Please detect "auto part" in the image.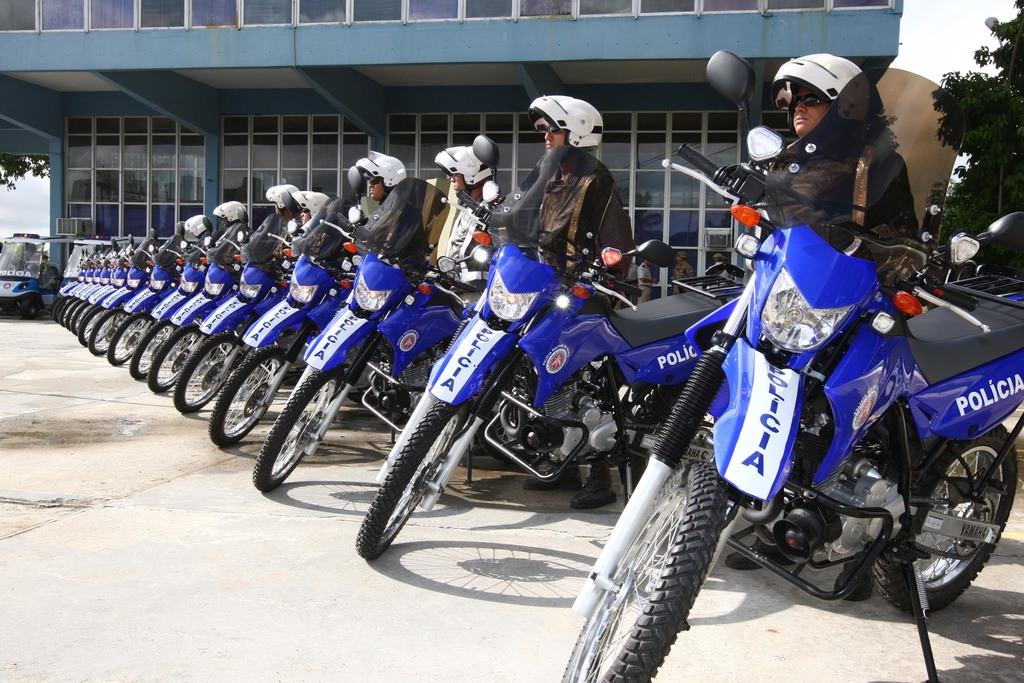
box=[86, 310, 138, 354].
